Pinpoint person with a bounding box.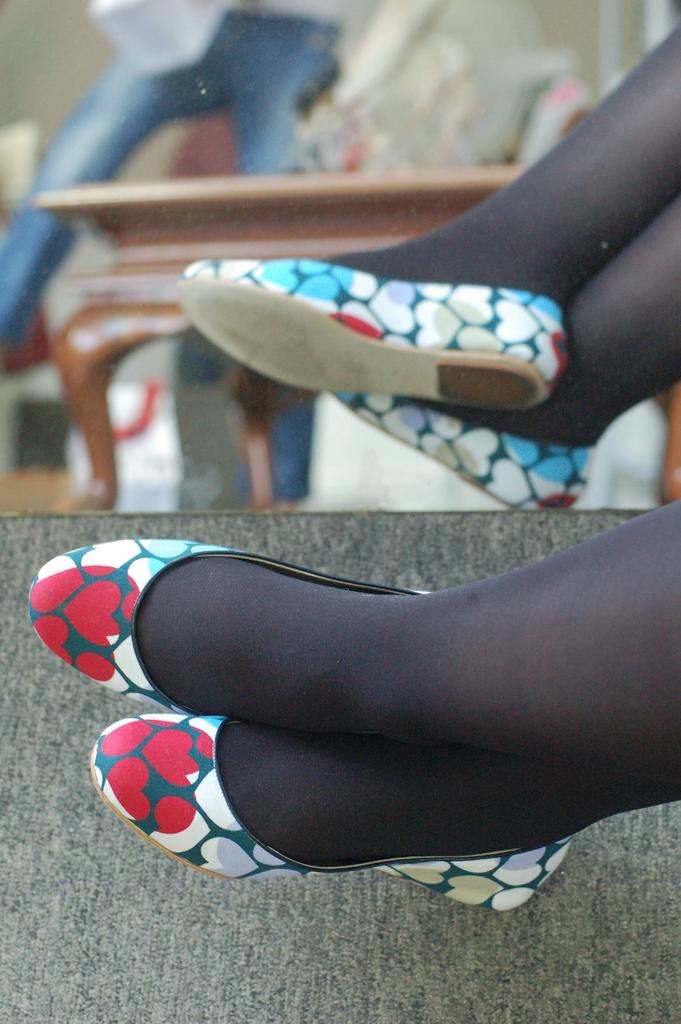
(184,19,680,522).
